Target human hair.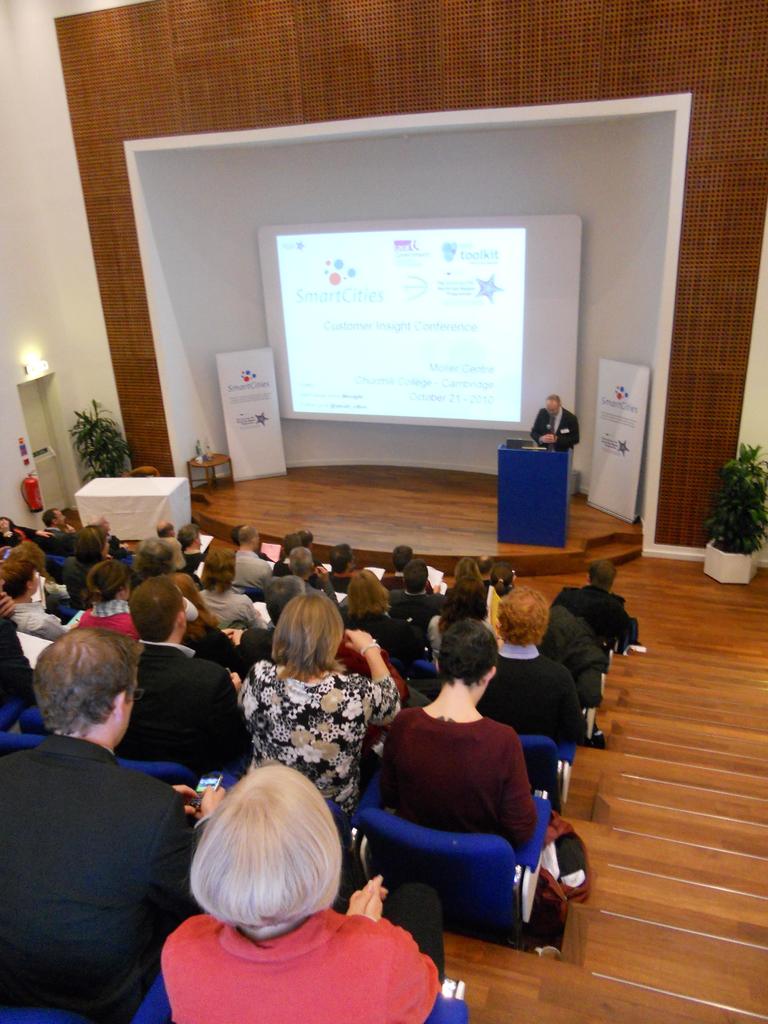
Target region: detection(191, 762, 346, 927).
